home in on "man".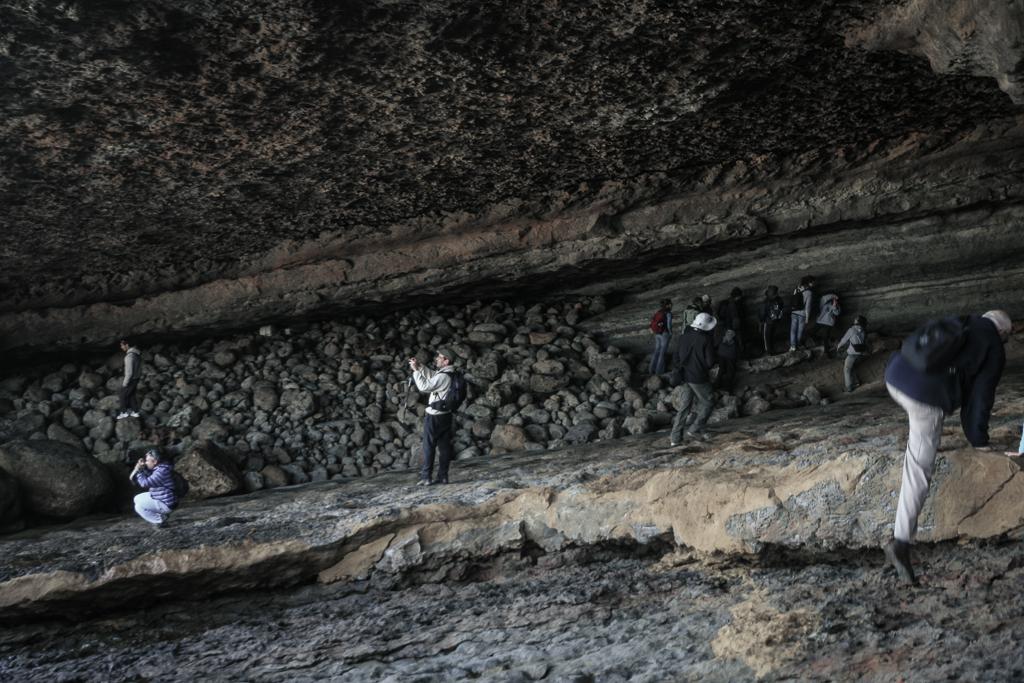
Homed in at bbox(134, 451, 183, 525).
